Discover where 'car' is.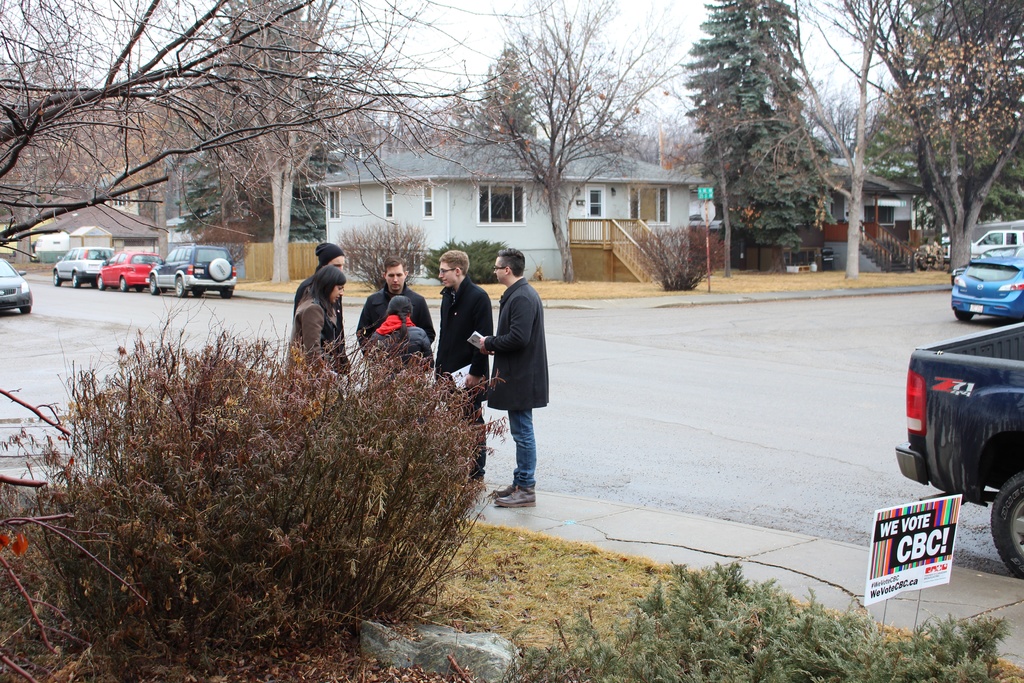
Discovered at BBox(968, 232, 1023, 252).
